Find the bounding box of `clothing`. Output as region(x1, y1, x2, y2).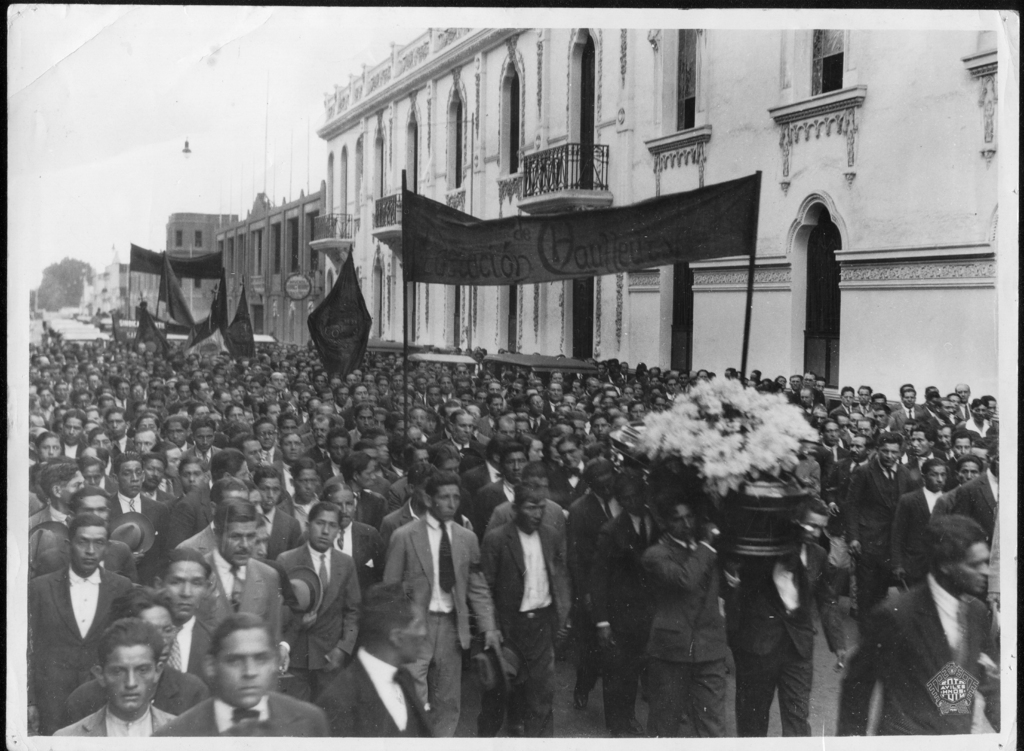
region(730, 531, 849, 738).
